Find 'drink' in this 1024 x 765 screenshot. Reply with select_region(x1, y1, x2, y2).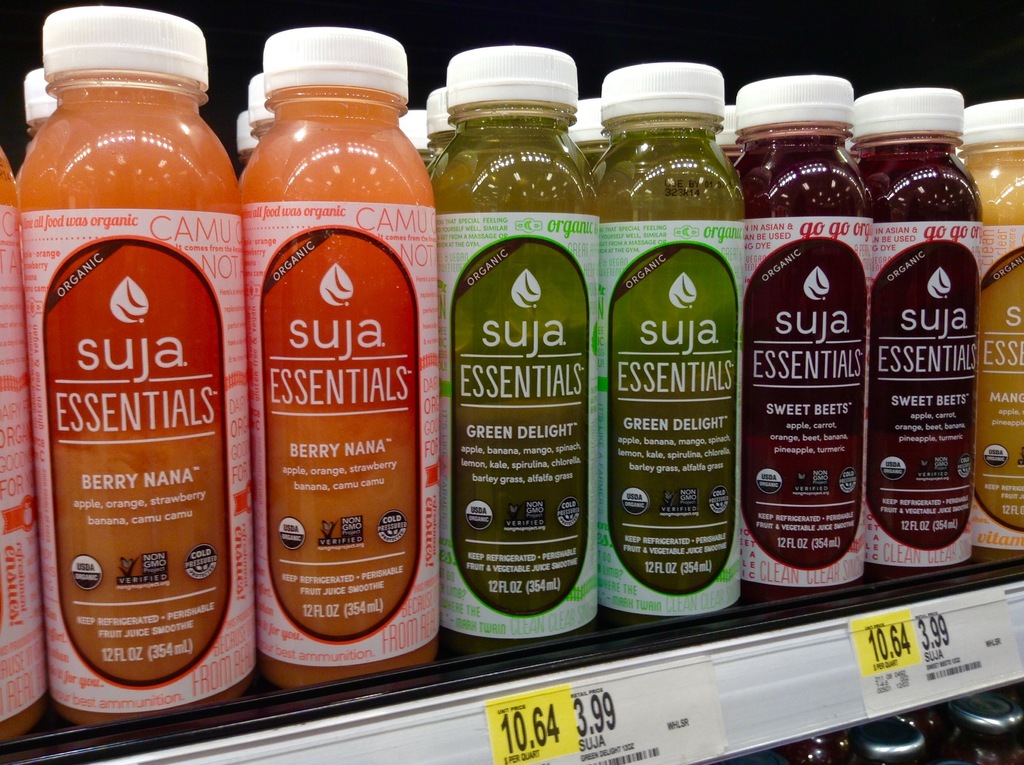
select_region(739, 70, 879, 601).
